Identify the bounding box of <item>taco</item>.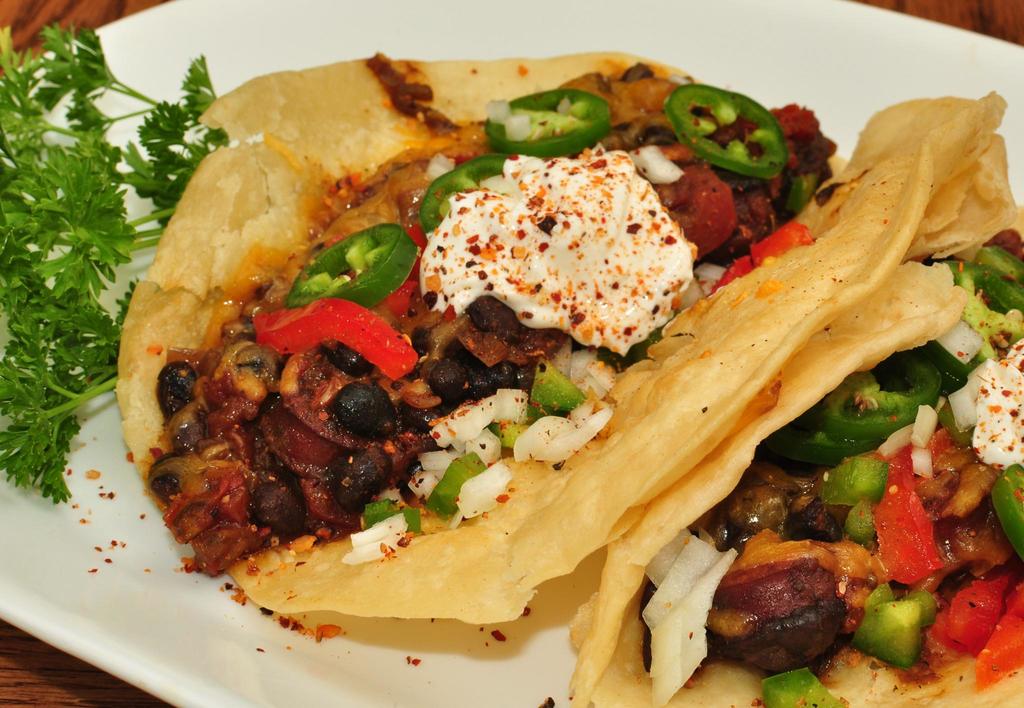
[116, 46, 1008, 624].
